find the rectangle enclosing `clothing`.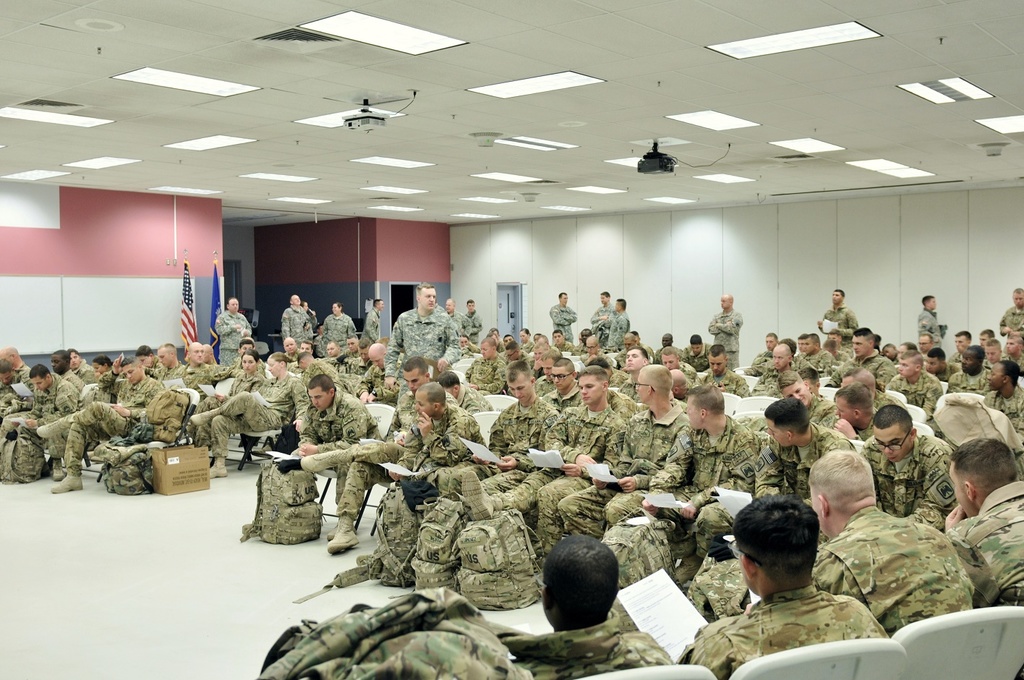
{"x1": 218, "y1": 307, "x2": 255, "y2": 361}.
